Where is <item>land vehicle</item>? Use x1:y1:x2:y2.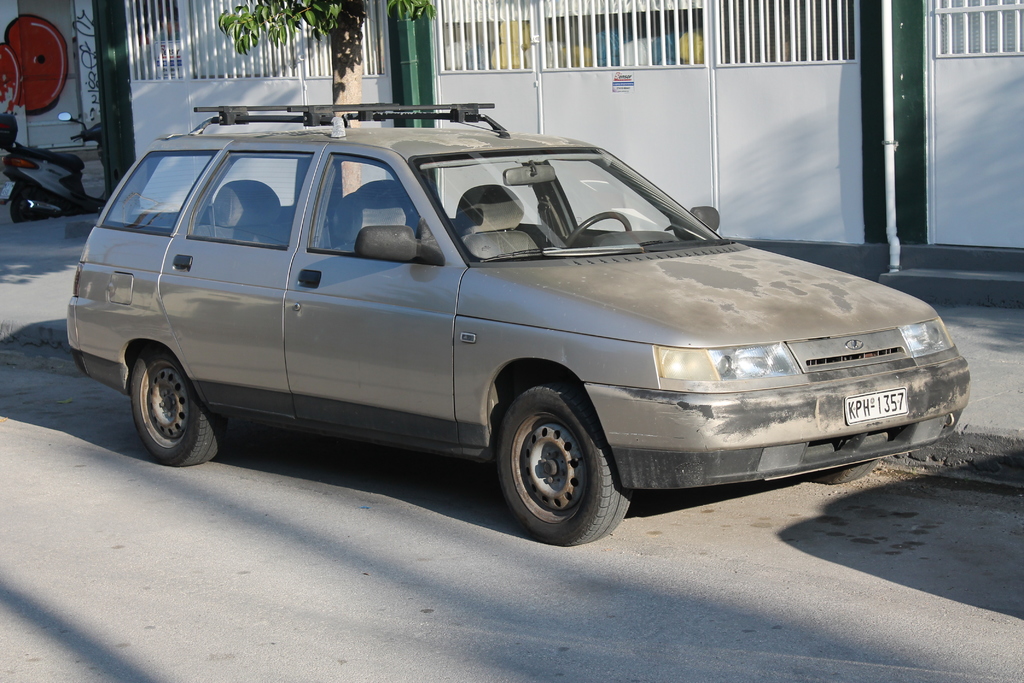
0:113:134:222.
